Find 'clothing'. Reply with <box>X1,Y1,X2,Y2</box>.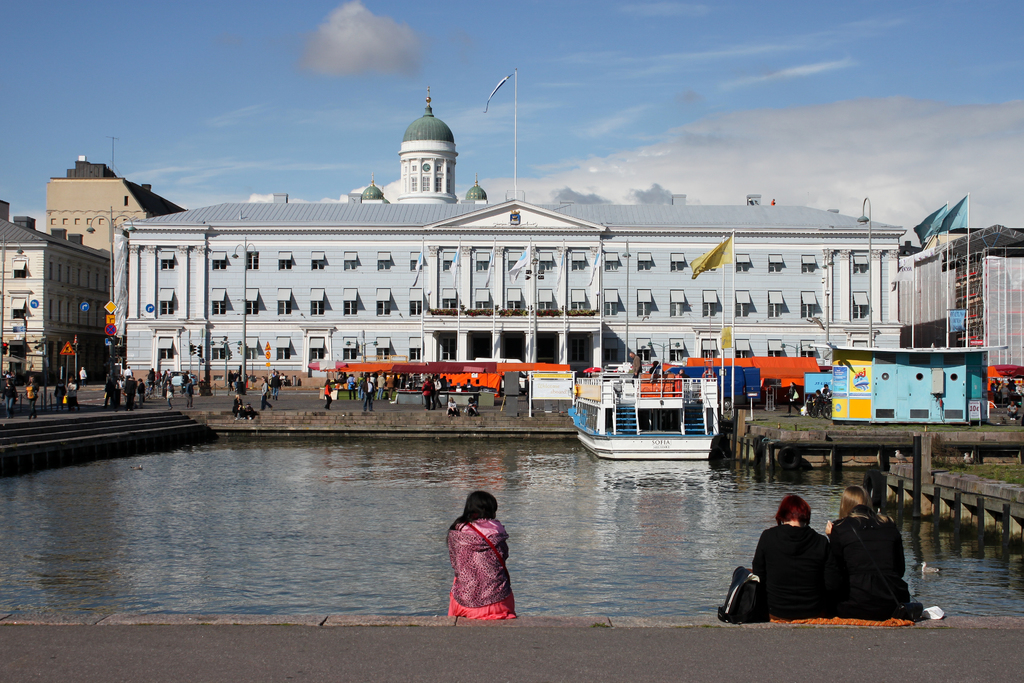
<box>787,388,799,416</box>.
